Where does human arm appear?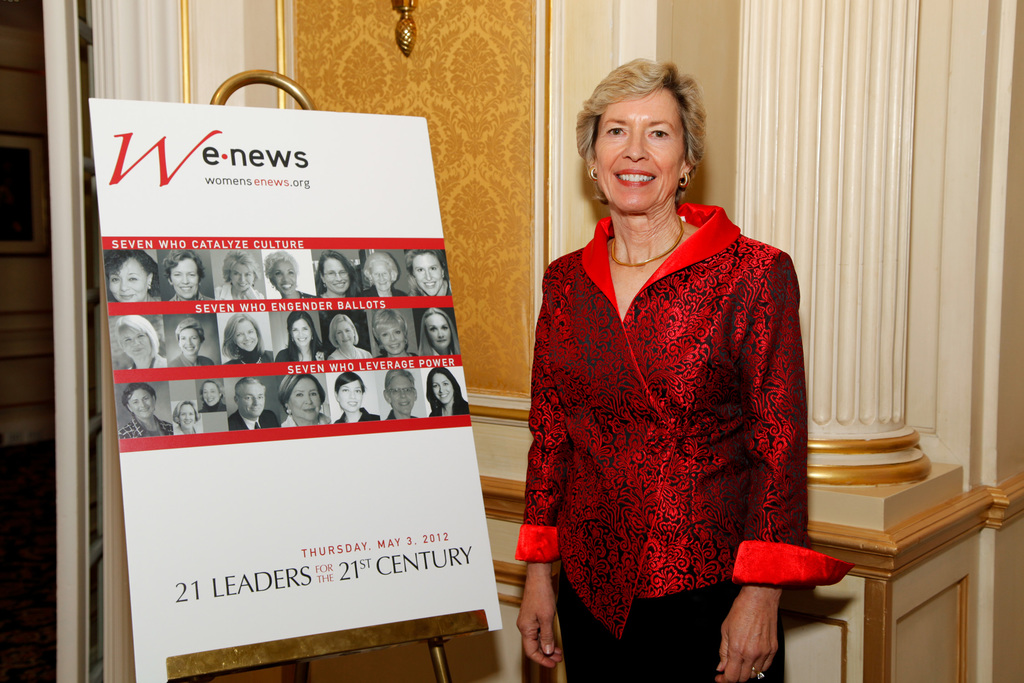
Appears at detection(710, 249, 852, 682).
